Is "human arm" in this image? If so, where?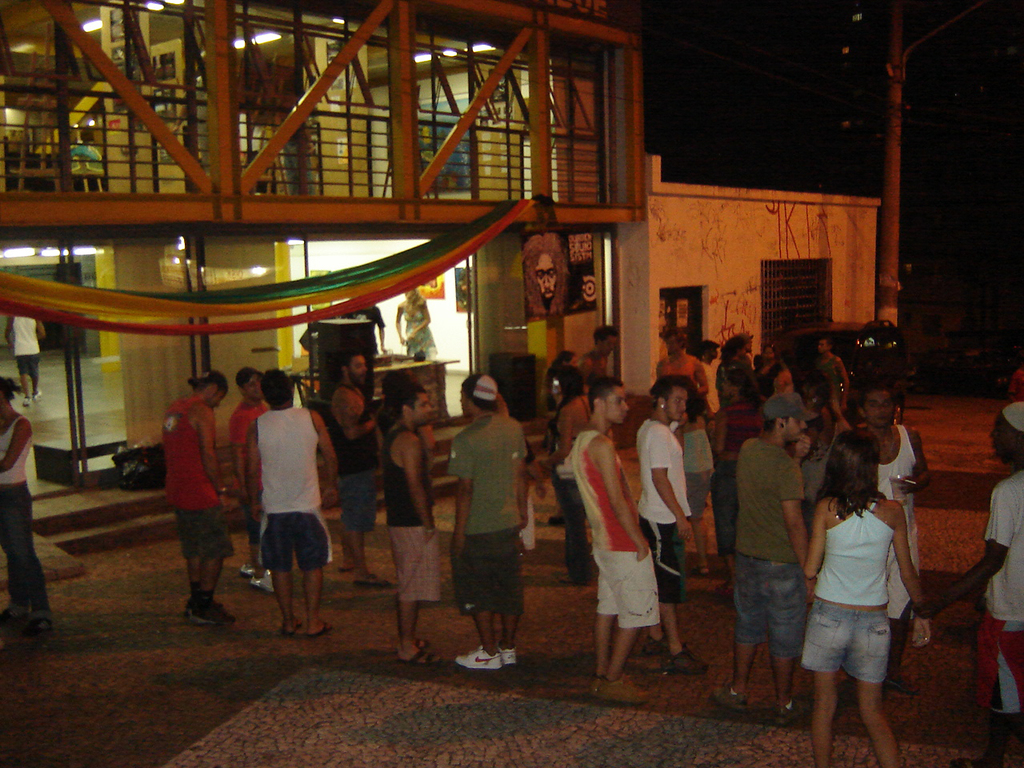
Yes, at select_region(649, 426, 691, 550).
